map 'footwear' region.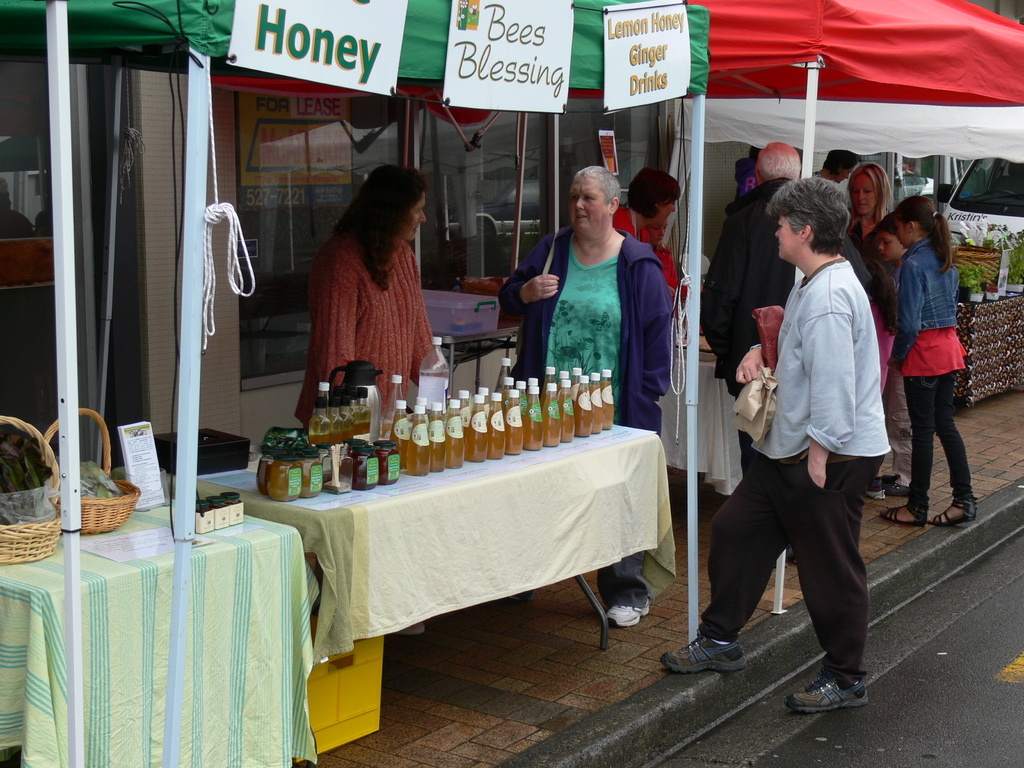
Mapped to 928, 502, 974, 525.
